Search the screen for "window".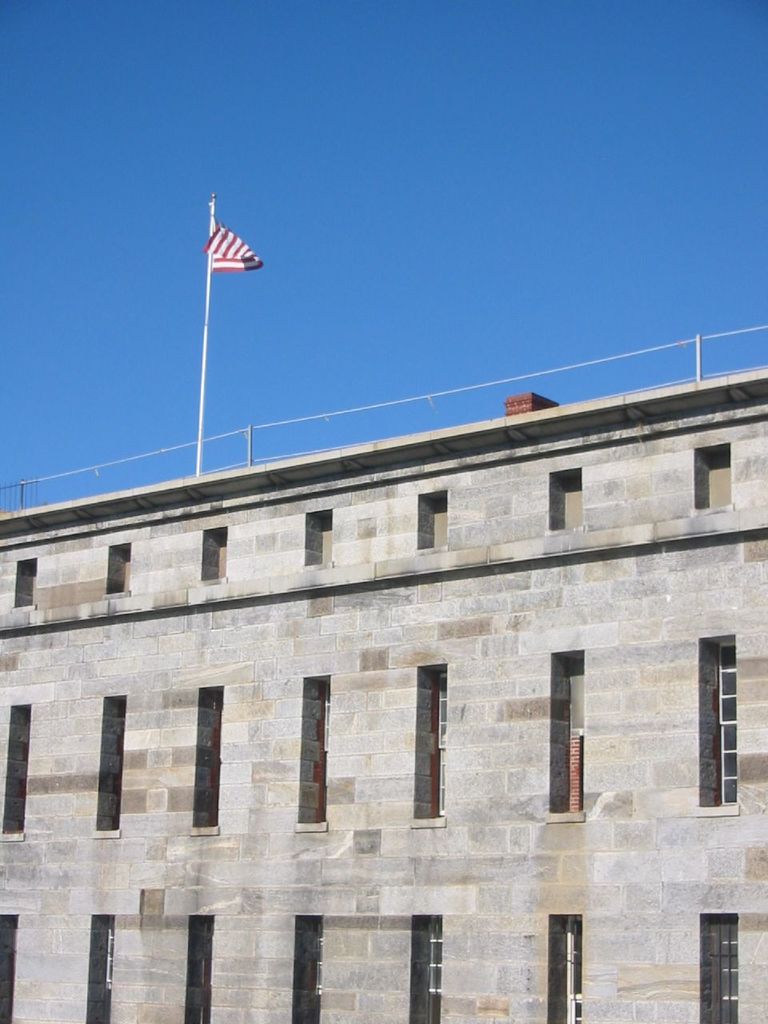
Found at Rect(310, 520, 338, 557).
